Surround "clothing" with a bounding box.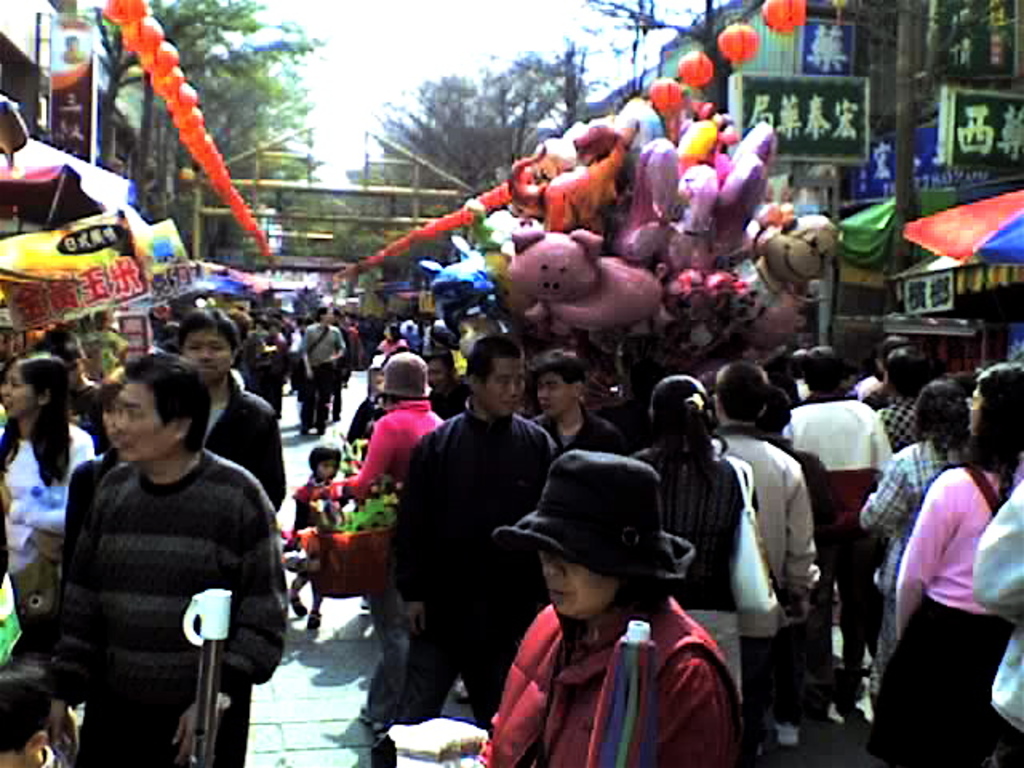
202/363/286/520.
